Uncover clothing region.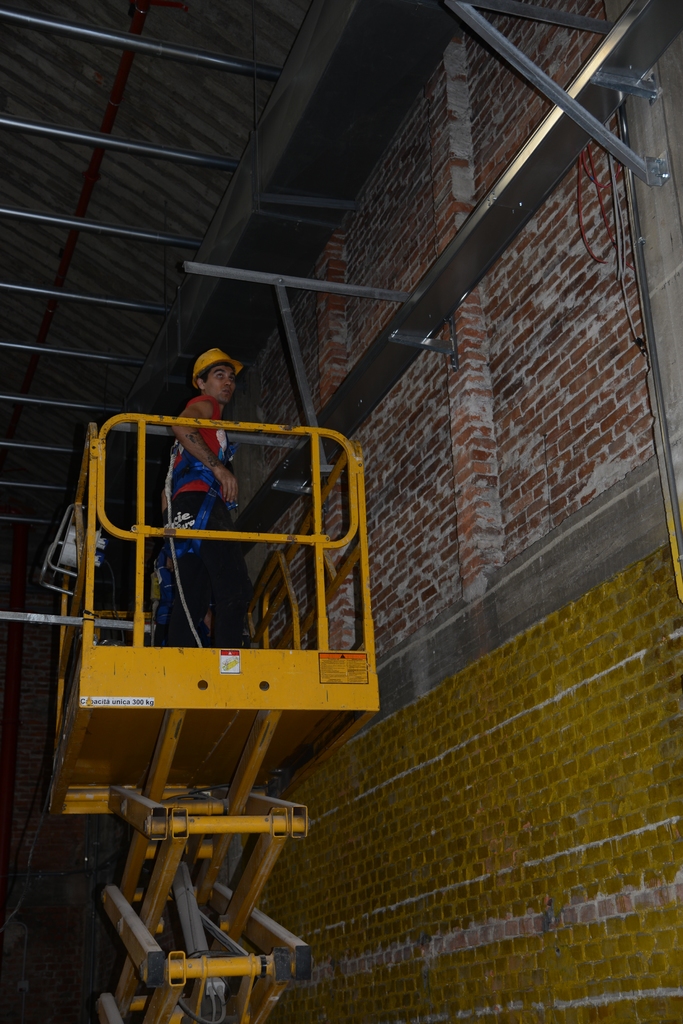
Uncovered: BBox(155, 394, 248, 650).
